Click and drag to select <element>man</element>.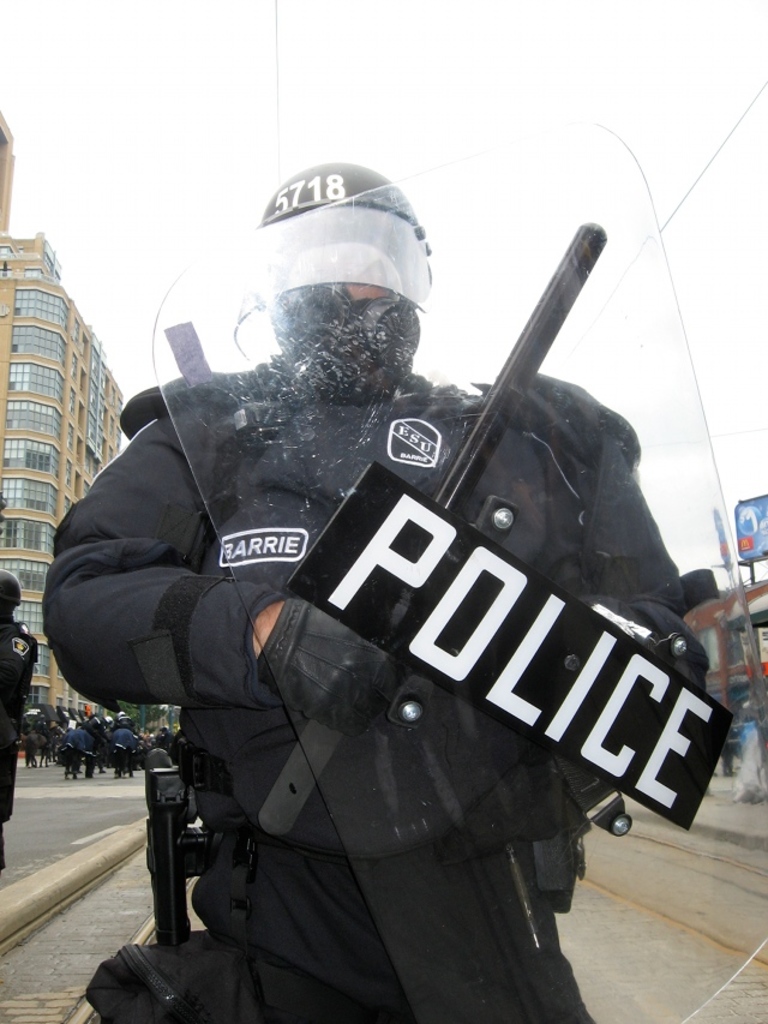
Selection: [x1=154, y1=723, x2=173, y2=757].
